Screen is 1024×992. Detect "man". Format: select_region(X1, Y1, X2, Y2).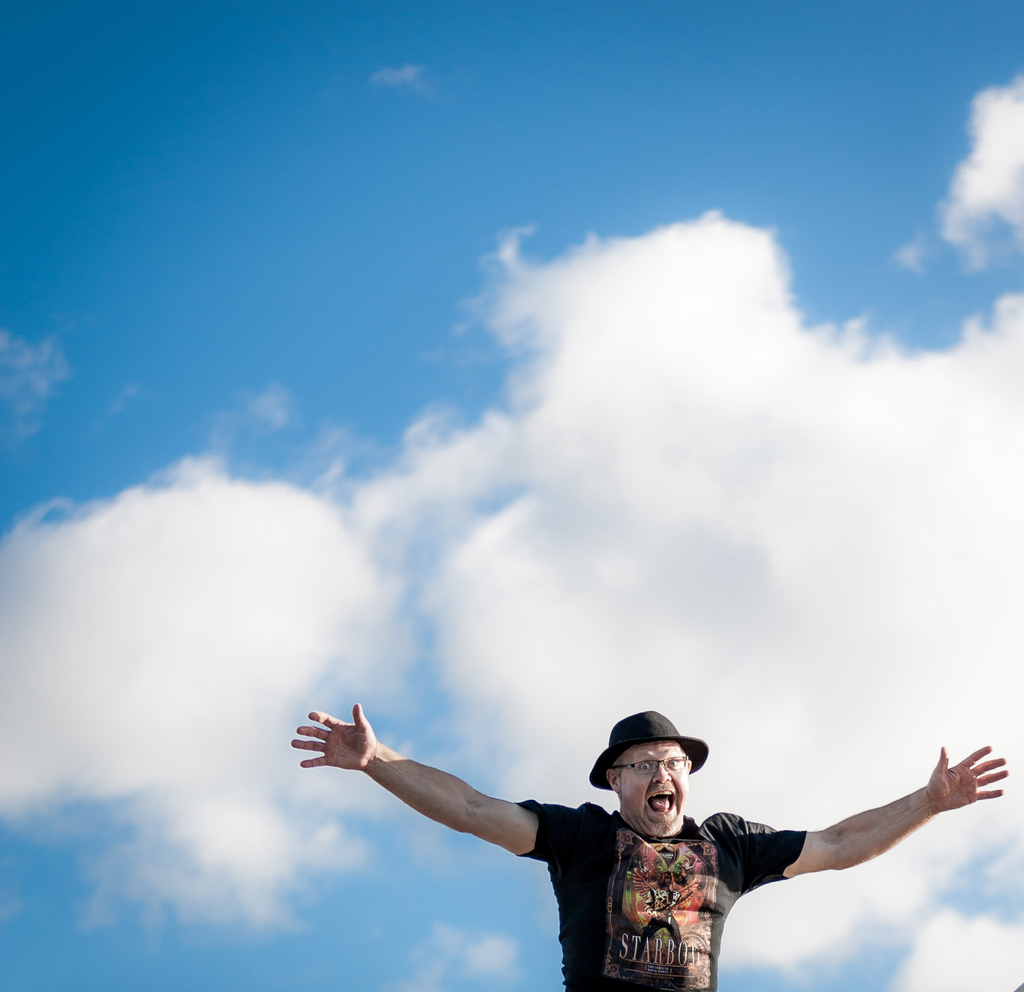
select_region(358, 719, 984, 976).
